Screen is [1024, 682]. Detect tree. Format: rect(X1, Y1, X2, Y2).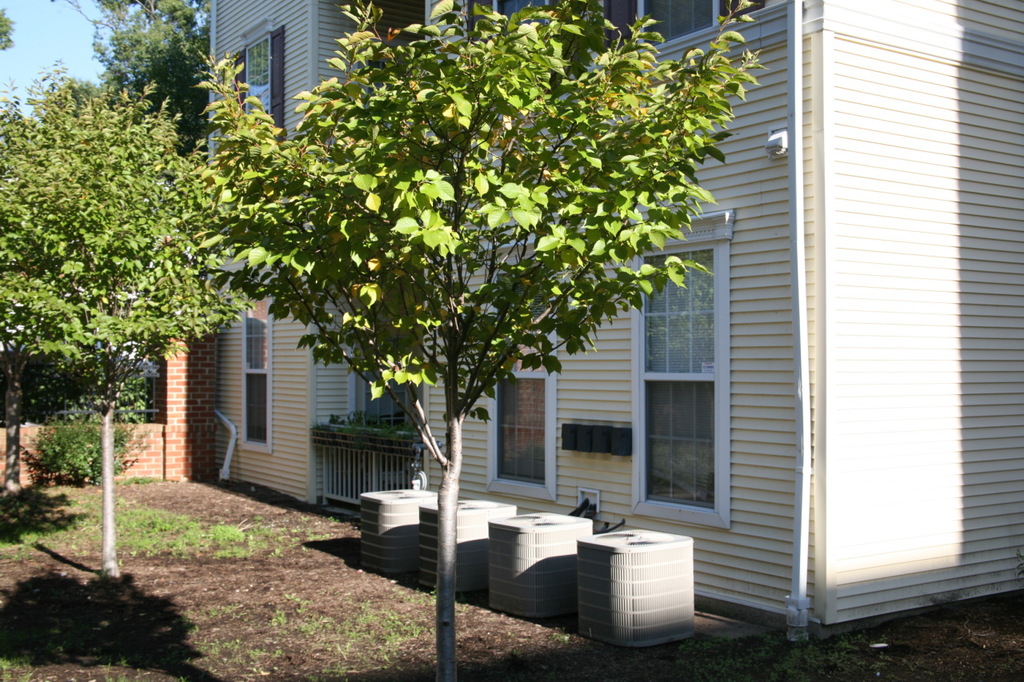
rect(62, 0, 210, 158).
